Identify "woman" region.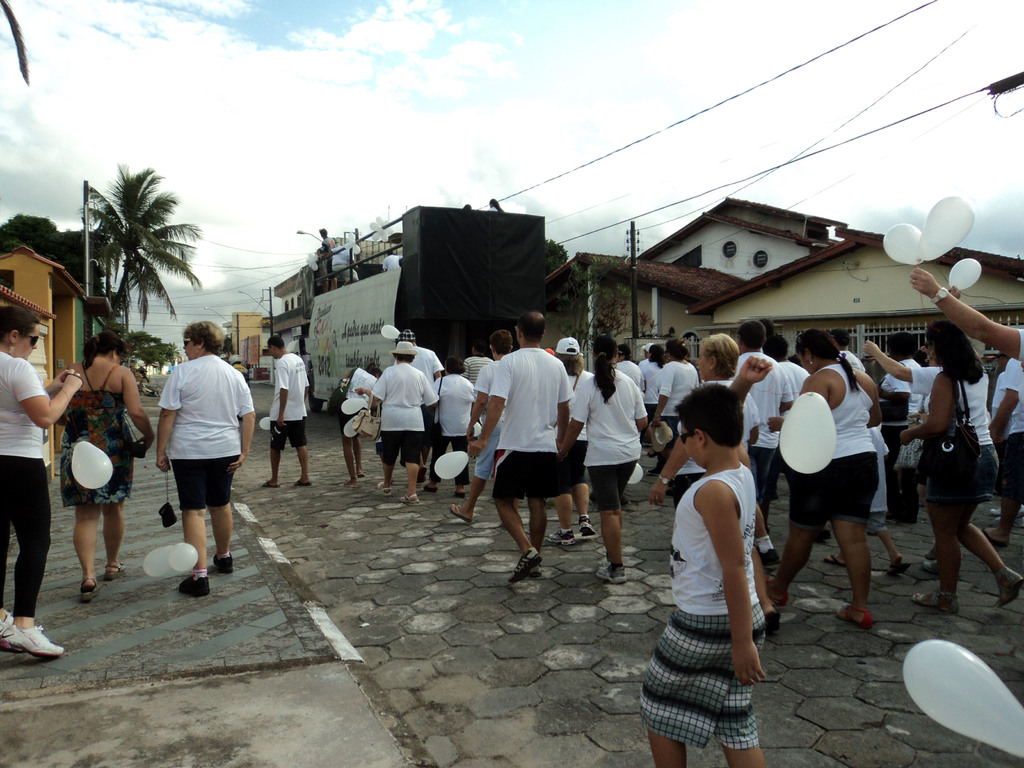
Region: bbox=(651, 337, 698, 495).
